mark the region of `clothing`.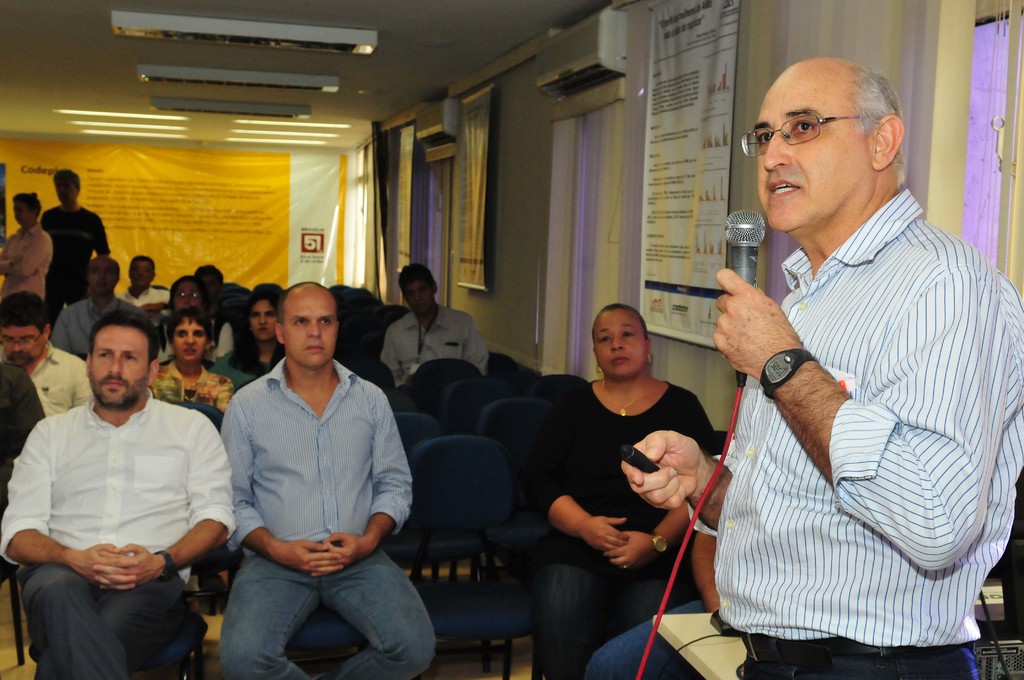
Region: bbox(688, 192, 1023, 679).
